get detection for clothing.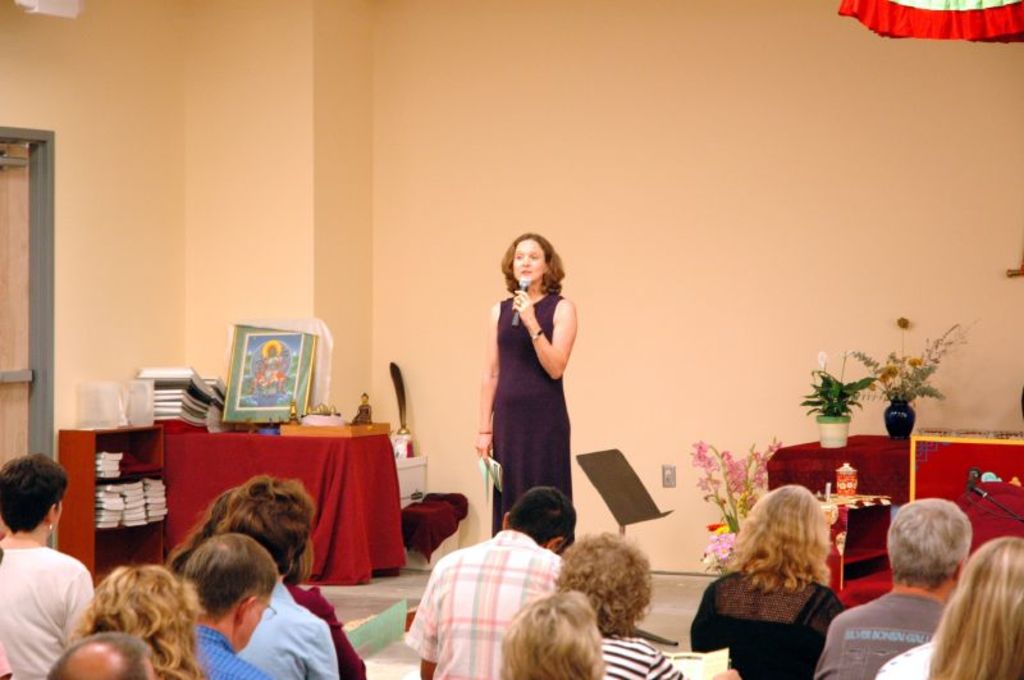
Detection: (x1=689, y1=567, x2=840, y2=679).
